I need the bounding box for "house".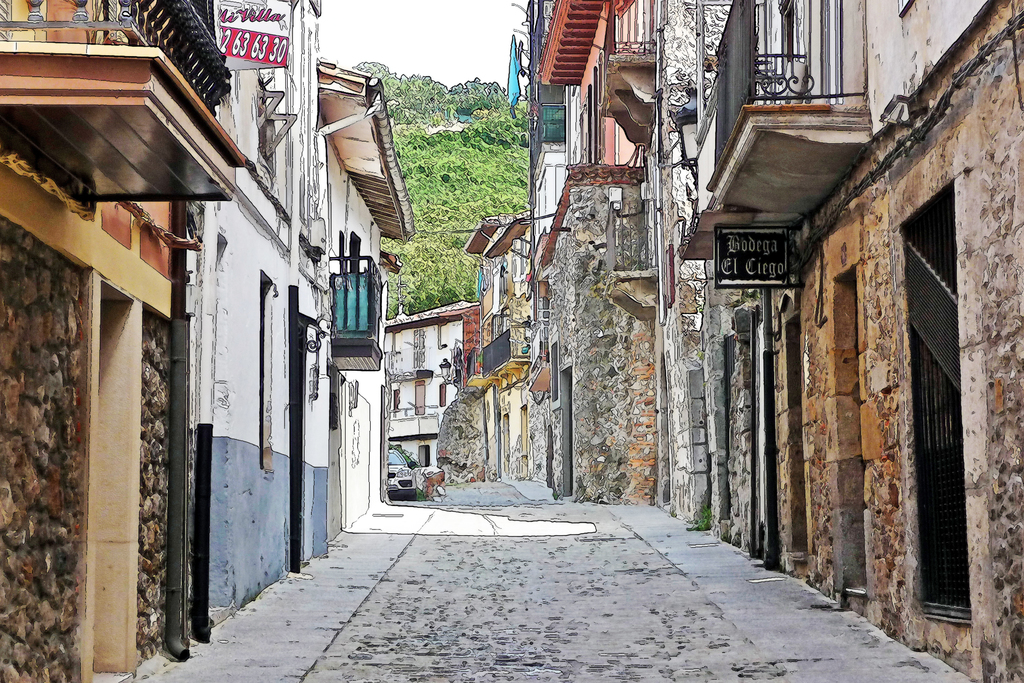
Here it is: BBox(388, 303, 458, 481).
